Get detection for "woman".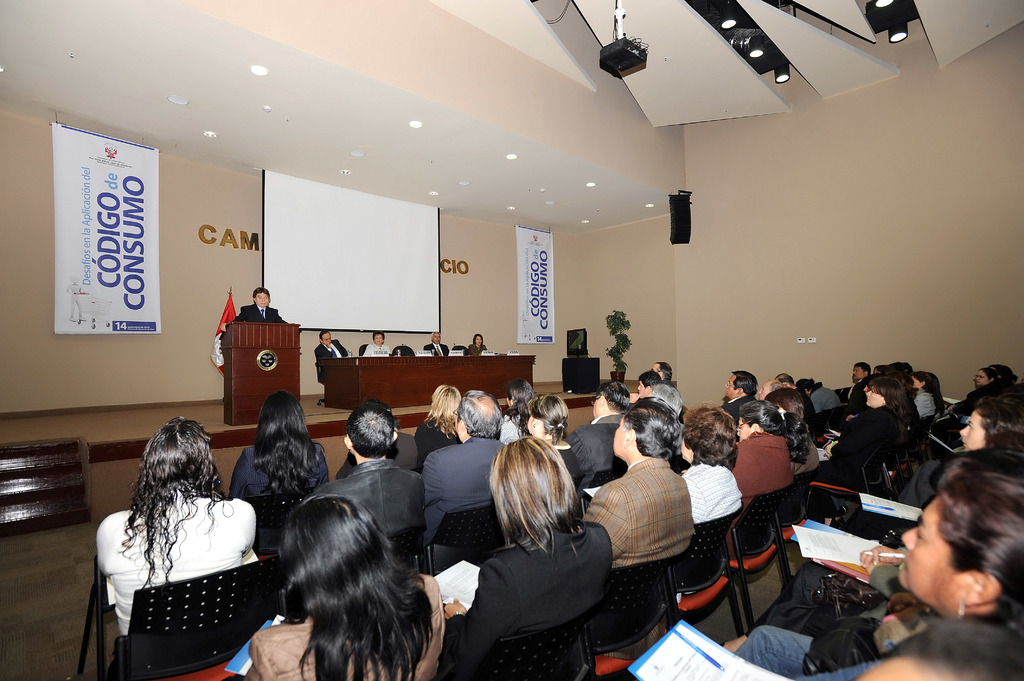
Detection: [913, 369, 945, 419].
